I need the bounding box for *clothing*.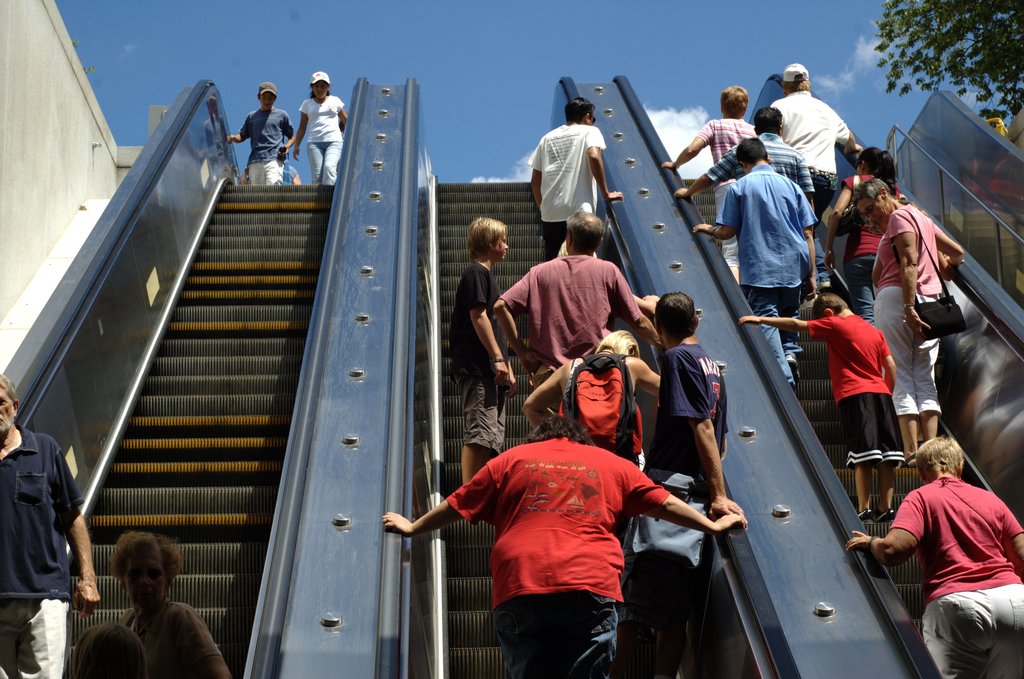
Here it is: locate(239, 106, 296, 184).
